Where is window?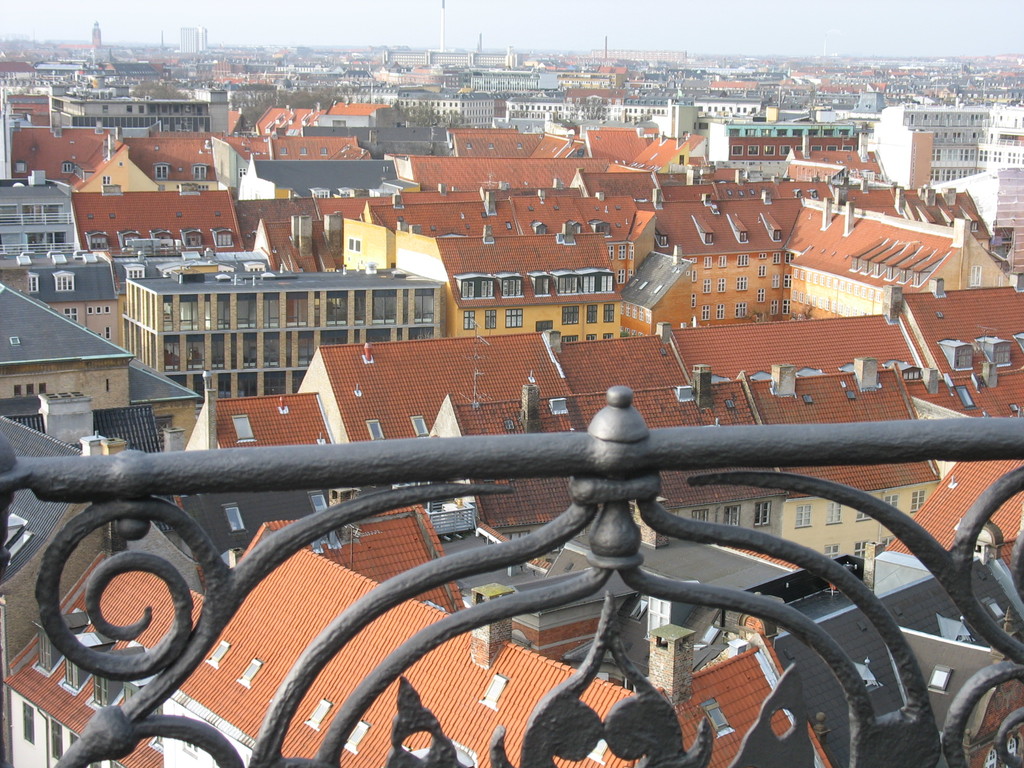
776 254 782 261.
